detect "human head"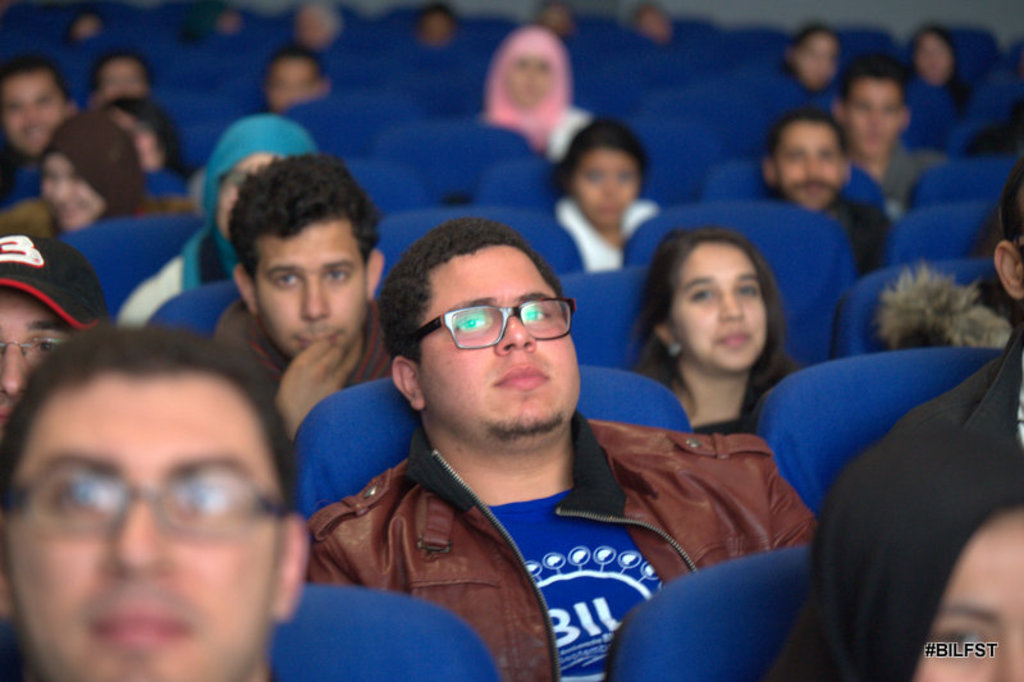
bbox=[0, 225, 111, 425]
